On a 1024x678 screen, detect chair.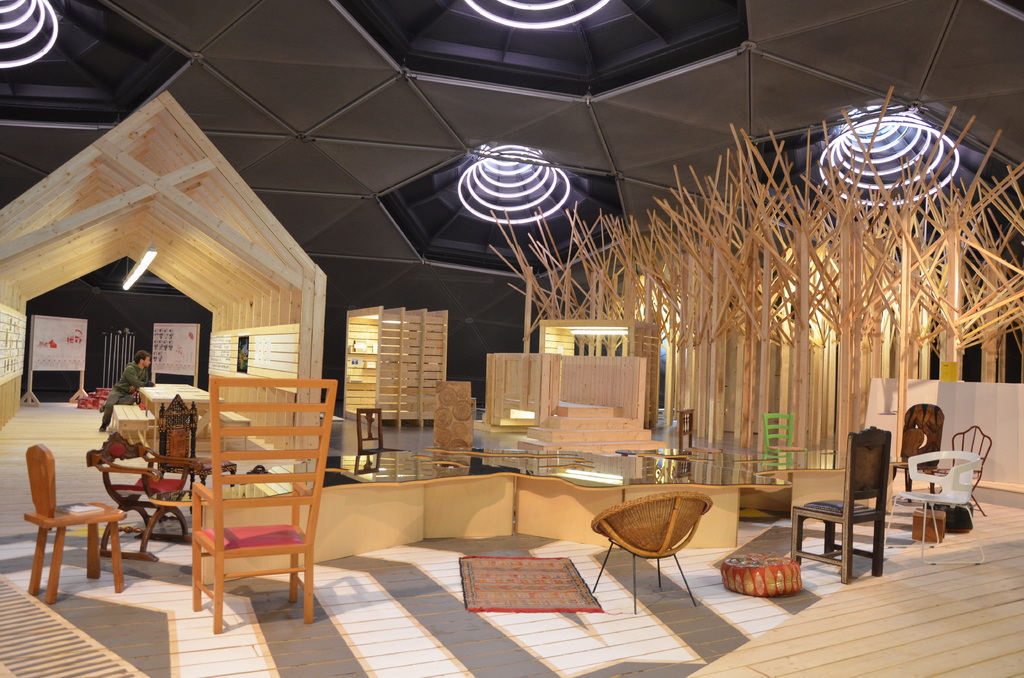
(161, 375, 315, 638).
